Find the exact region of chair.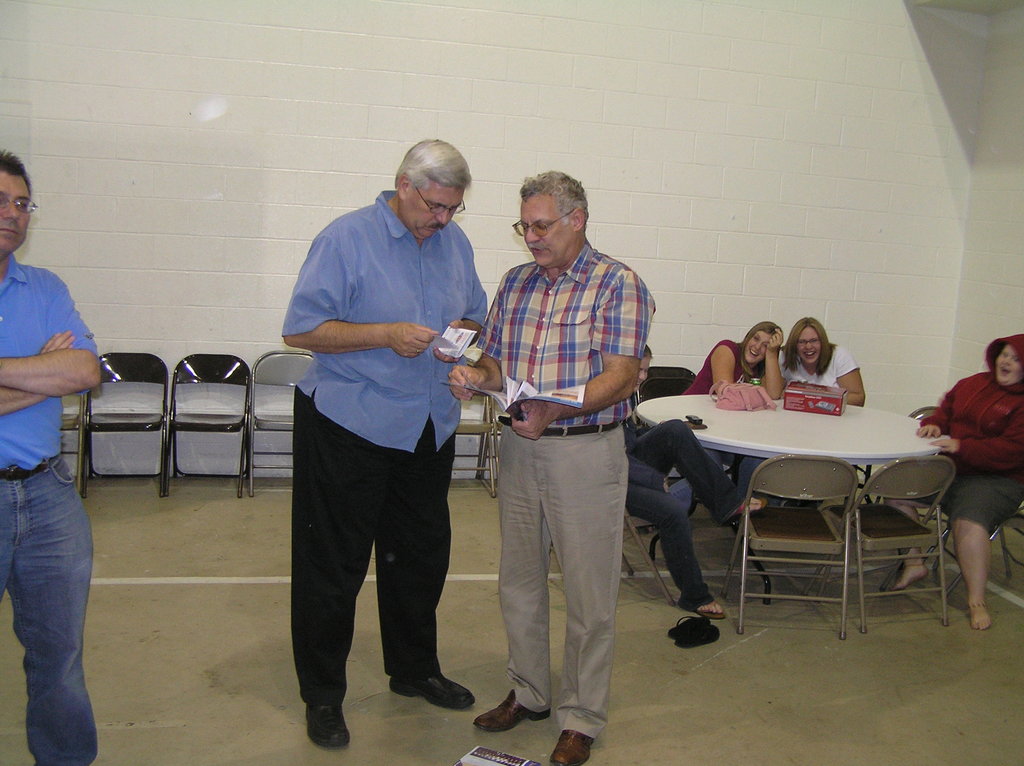
Exact region: 245/340/317/484.
